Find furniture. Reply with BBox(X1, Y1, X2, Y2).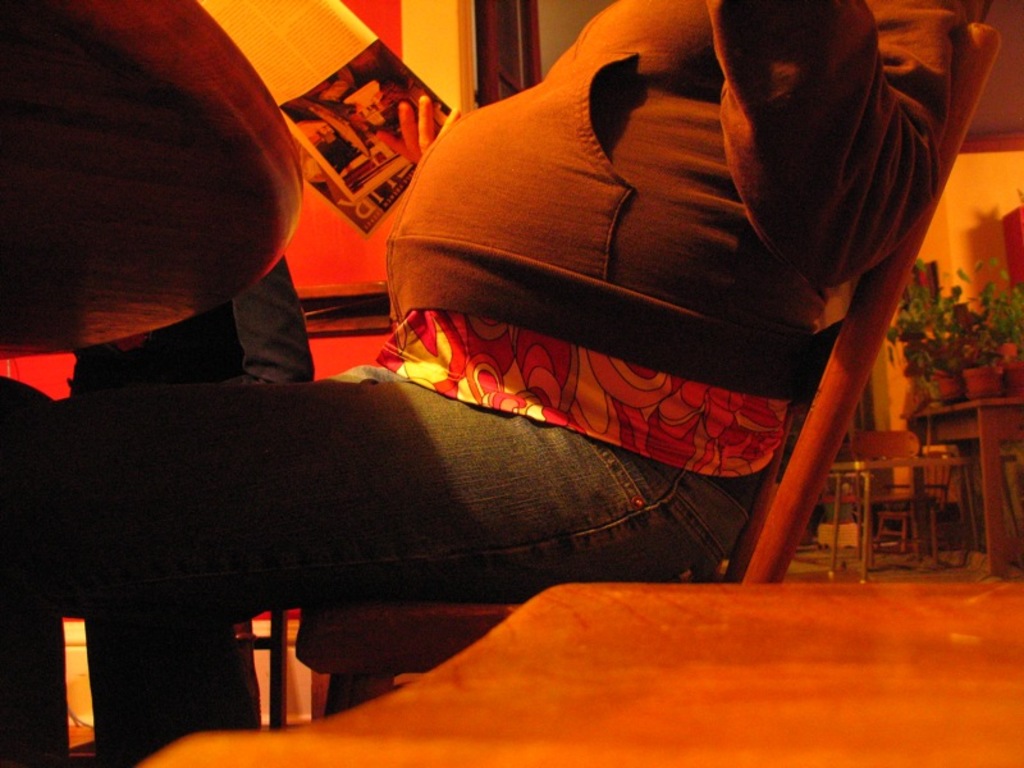
BBox(291, 14, 996, 712).
